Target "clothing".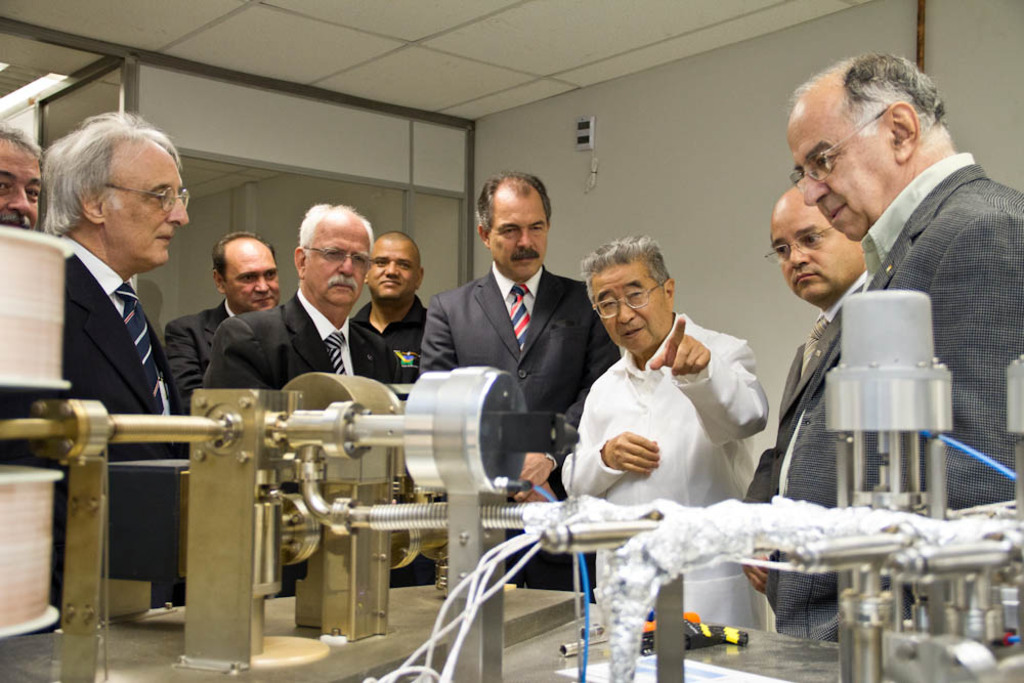
Target region: locate(205, 287, 396, 380).
